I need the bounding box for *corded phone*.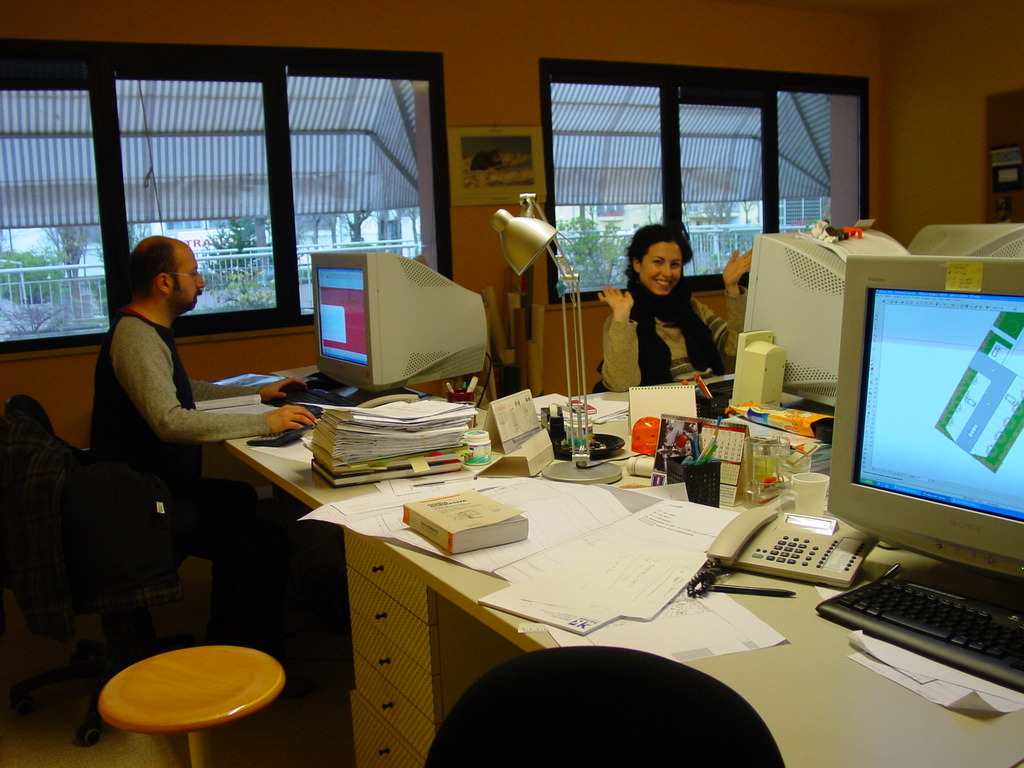
Here it is: select_region(685, 504, 876, 596).
